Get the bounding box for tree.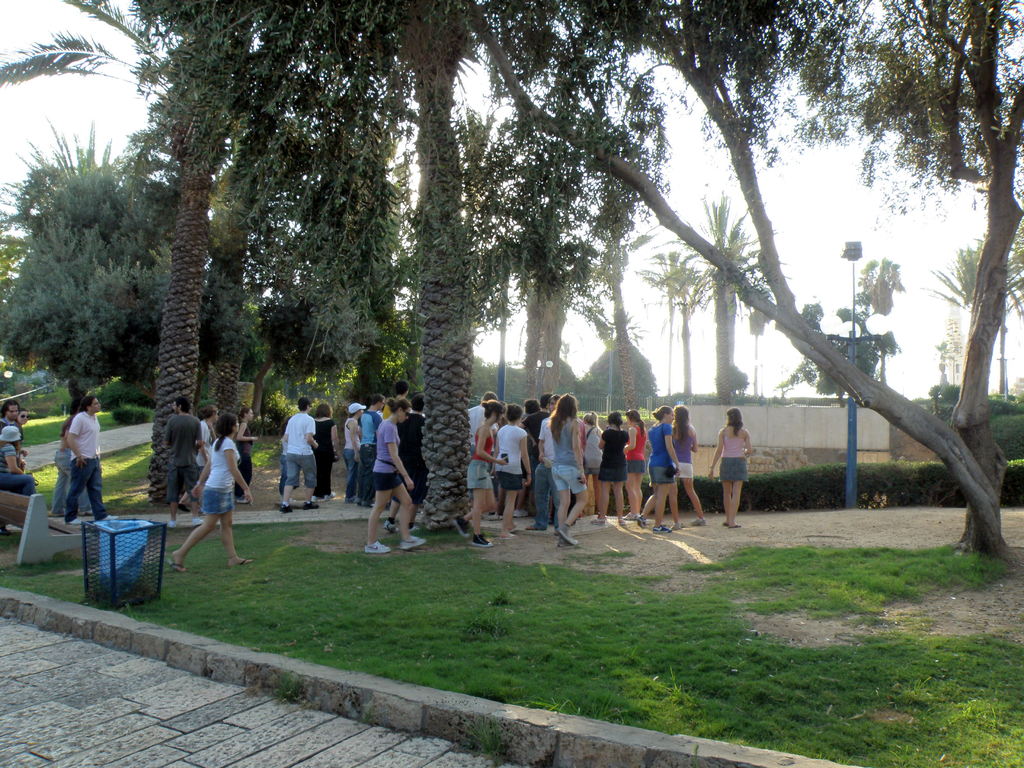
{"left": 564, "top": 213, "right": 678, "bottom": 419}.
